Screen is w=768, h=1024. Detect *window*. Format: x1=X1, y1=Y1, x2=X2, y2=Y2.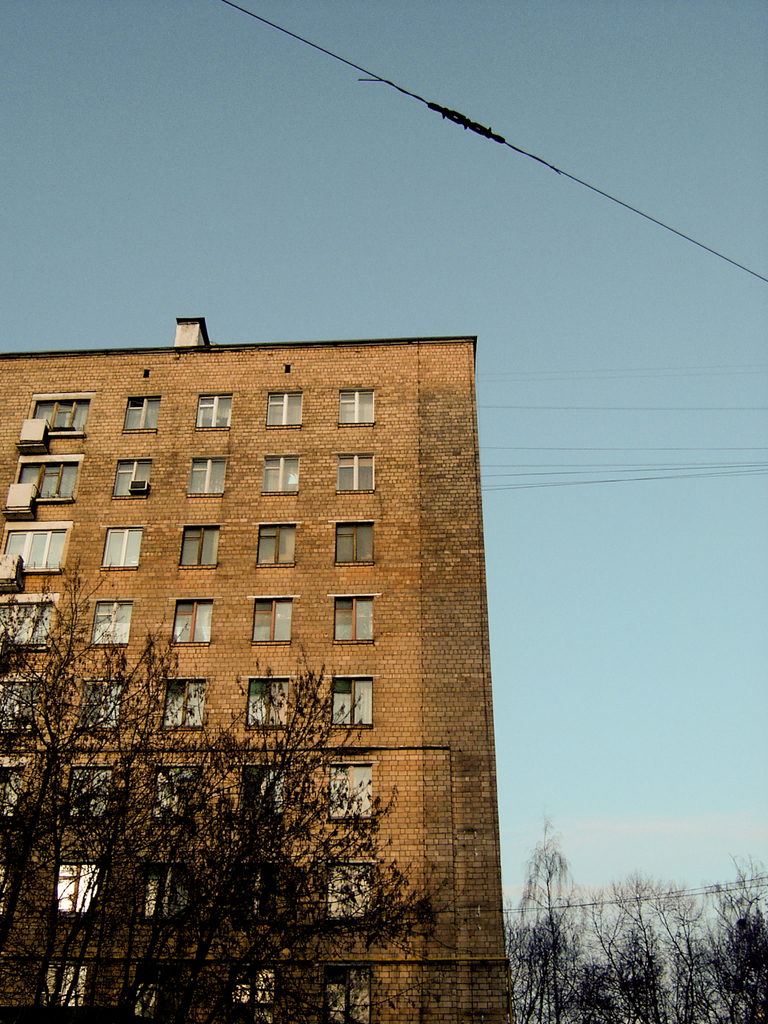
x1=270, y1=392, x2=296, y2=424.
